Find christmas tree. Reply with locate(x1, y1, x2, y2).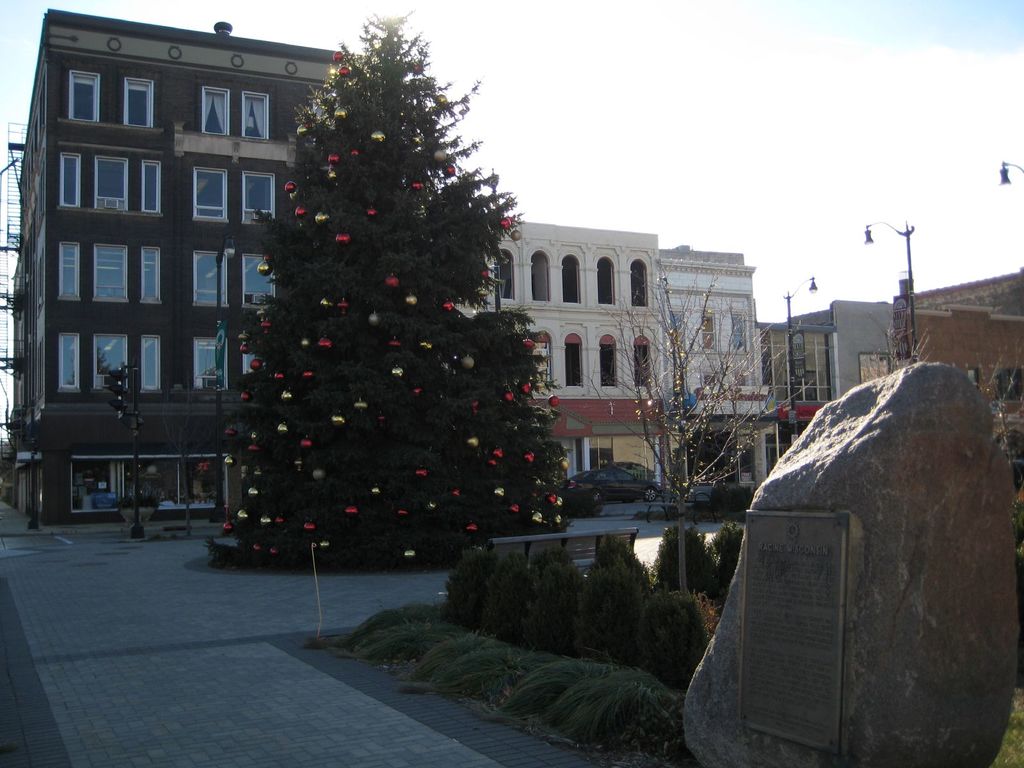
locate(219, 11, 589, 573).
